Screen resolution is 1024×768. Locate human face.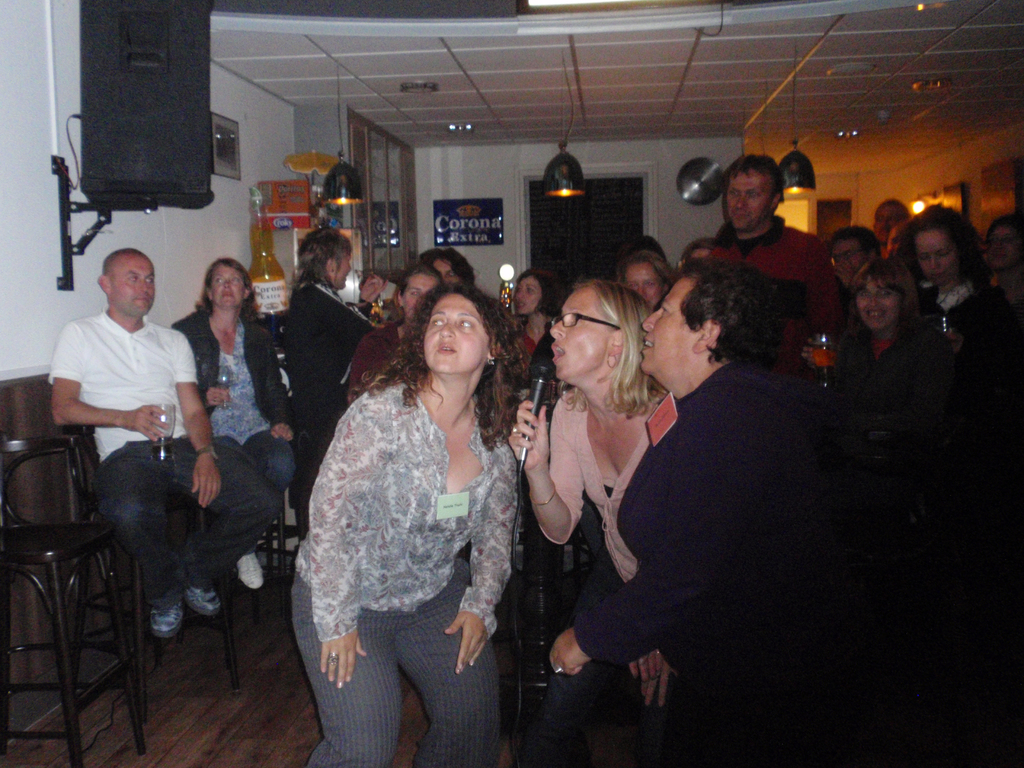
rect(989, 226, 1020, 267).
